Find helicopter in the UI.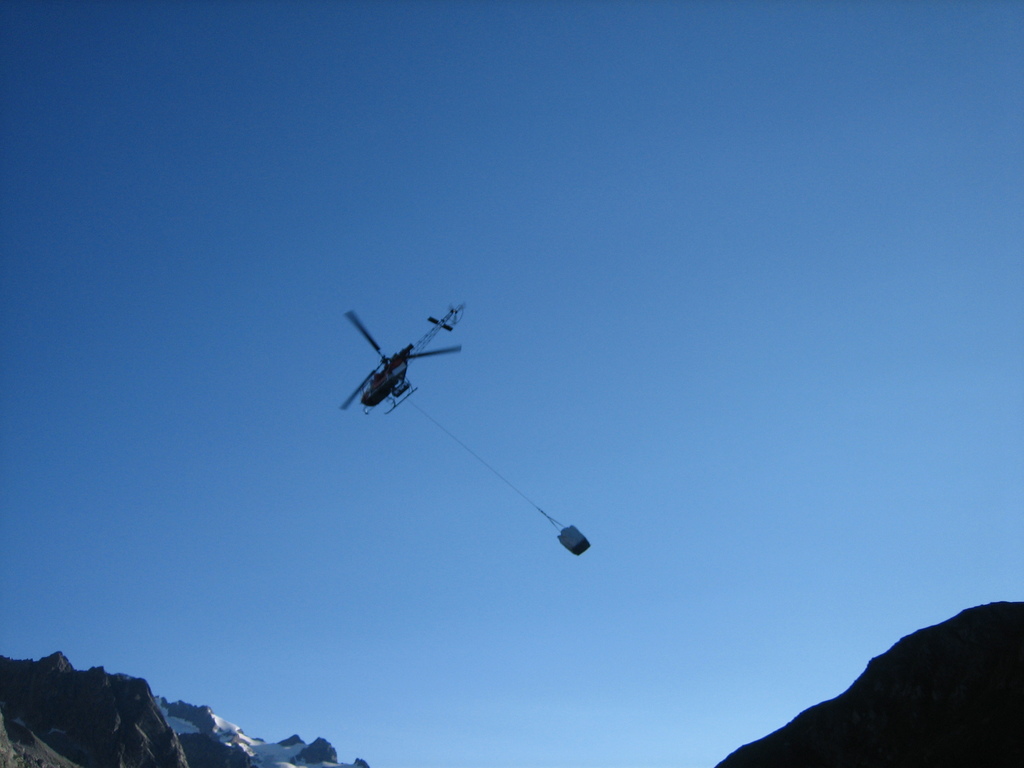
UI element at rect(341, 308, 465, 416).
